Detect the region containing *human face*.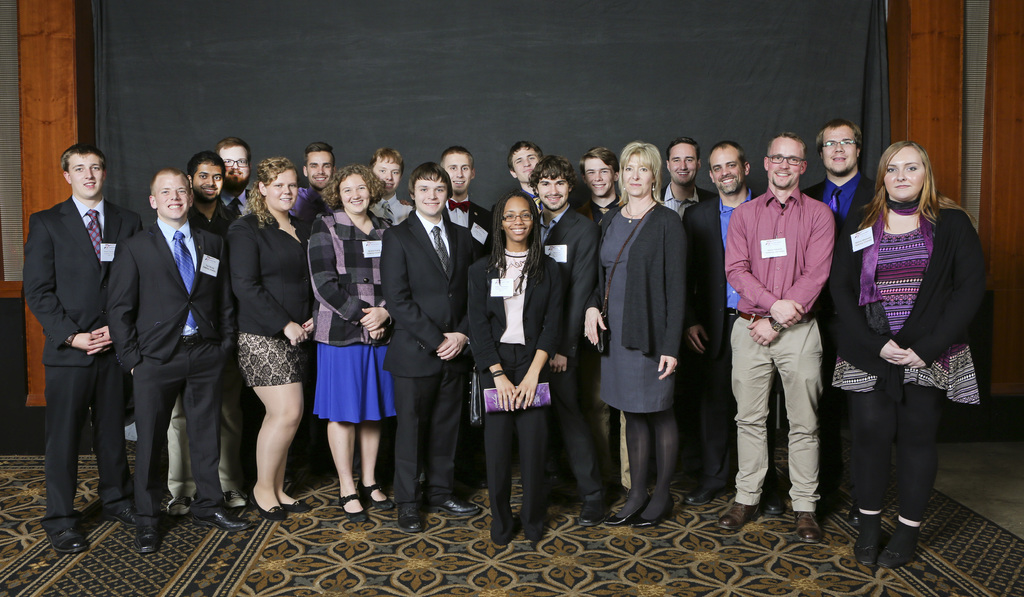
l=888, t=151, r=924, b=193.
